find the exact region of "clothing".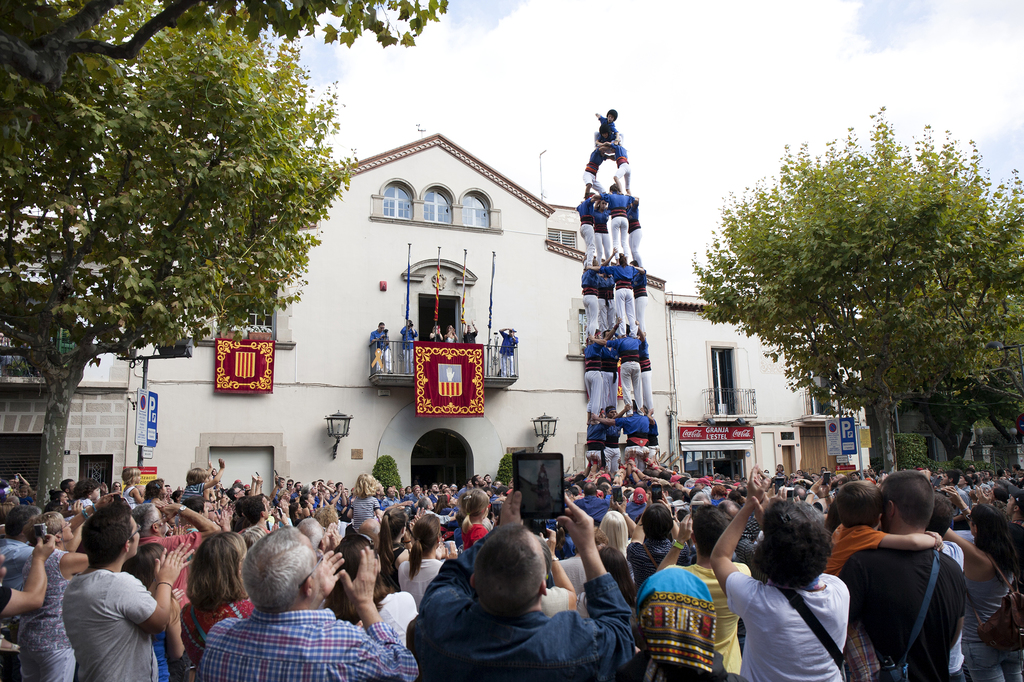
Exact region: (403,325,418,374).
